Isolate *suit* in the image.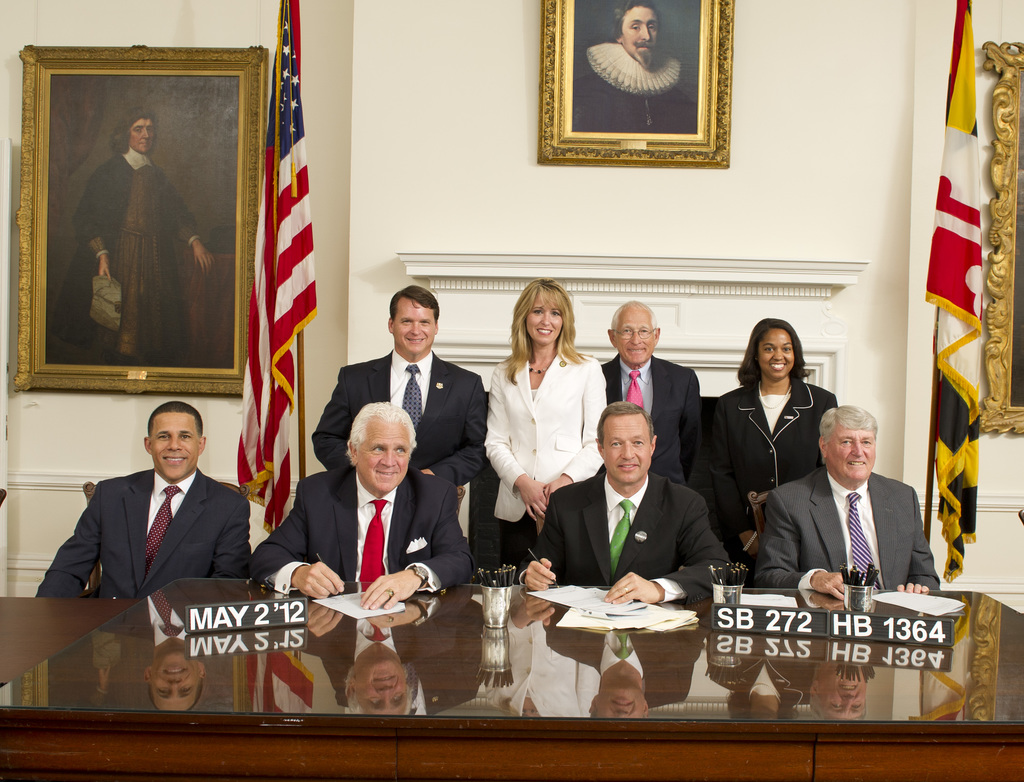
Isolated region: (598,353,706,485).
